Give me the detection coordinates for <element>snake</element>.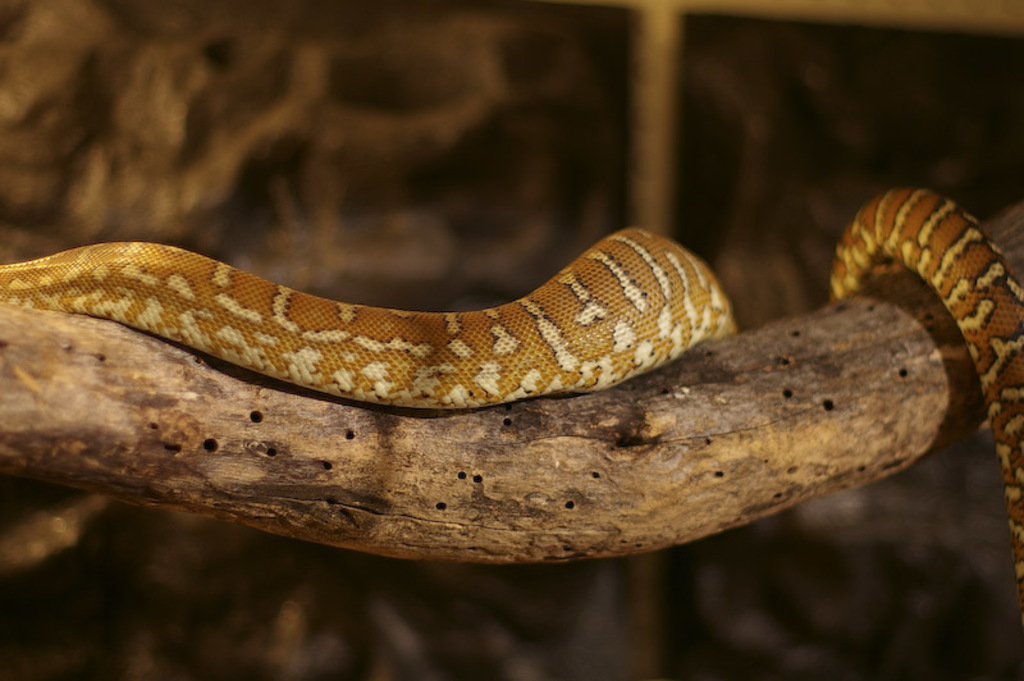
detection(0, 184, 1023, 607).
